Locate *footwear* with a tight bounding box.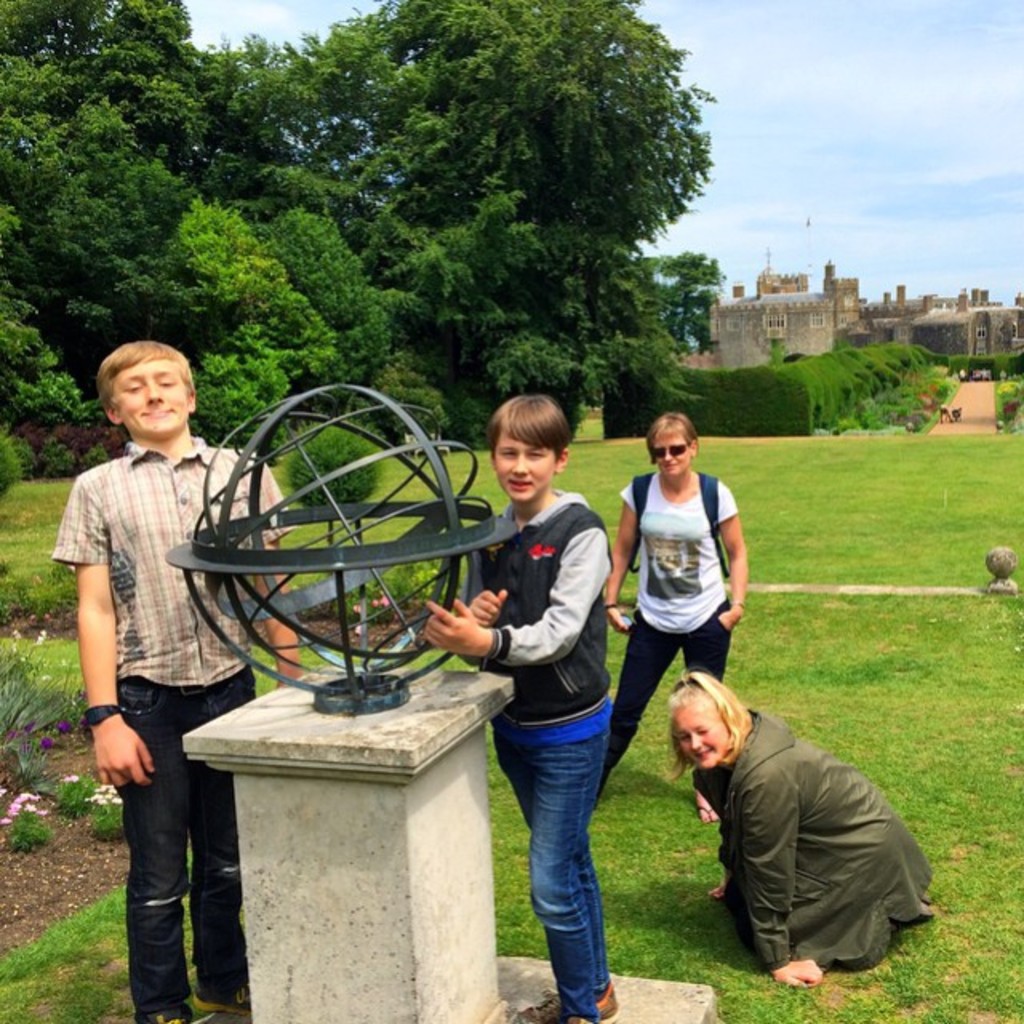
131/1000/194/1022.
